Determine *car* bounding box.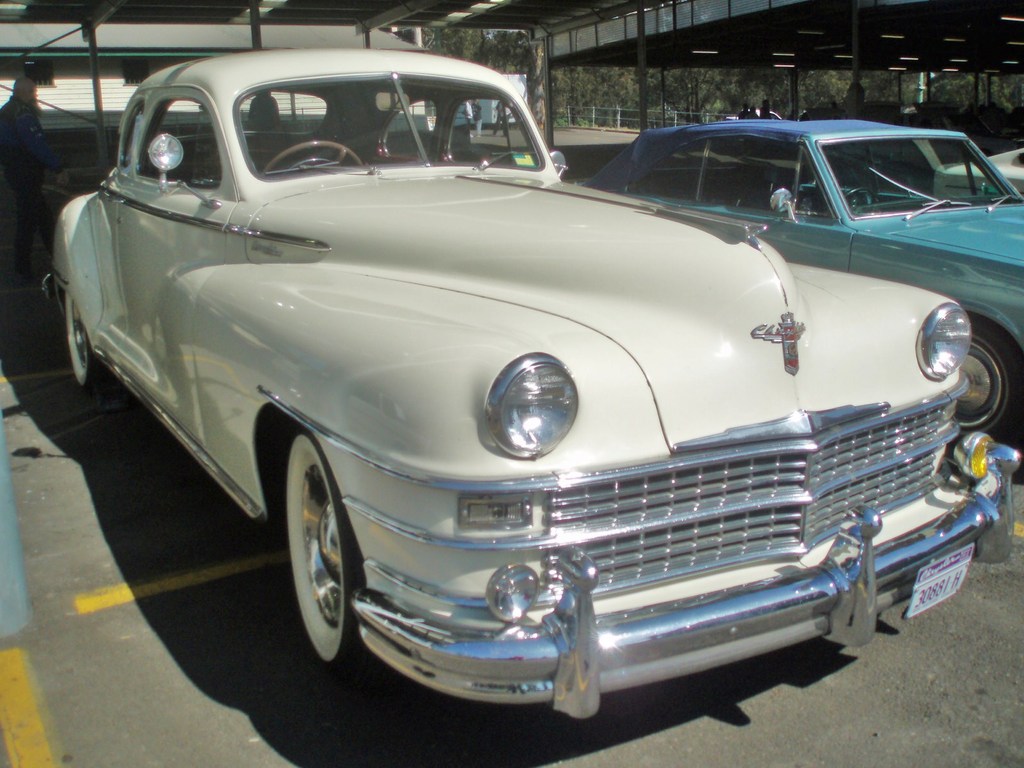
Determined: bbox(39, 46, 1023, 728).
